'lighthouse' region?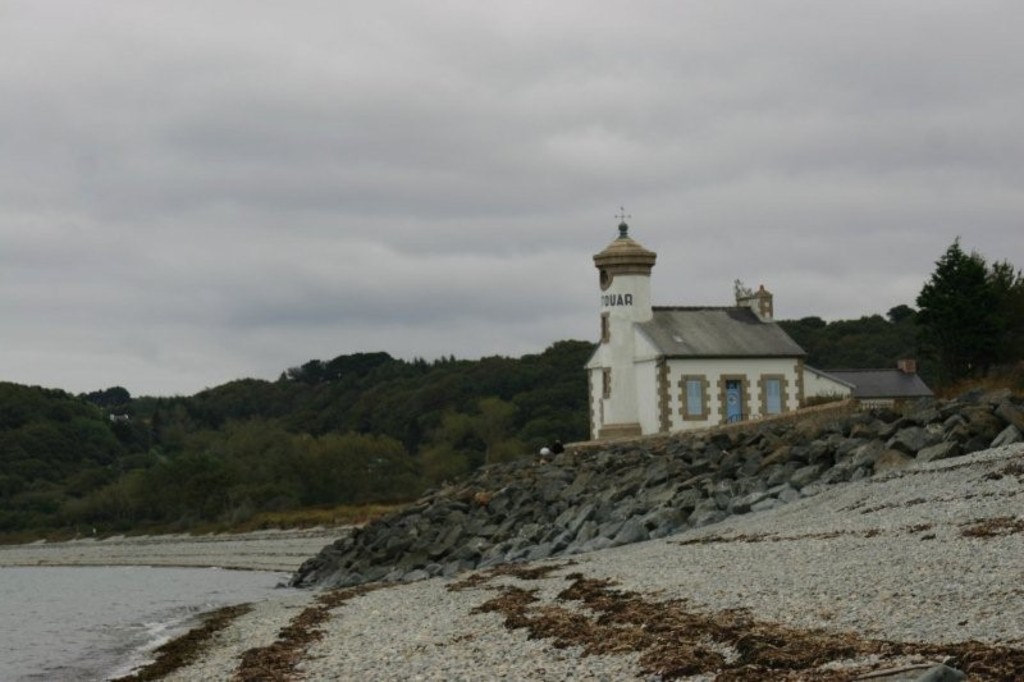
(x1=586, y1=197, x2=662, y2=439)
